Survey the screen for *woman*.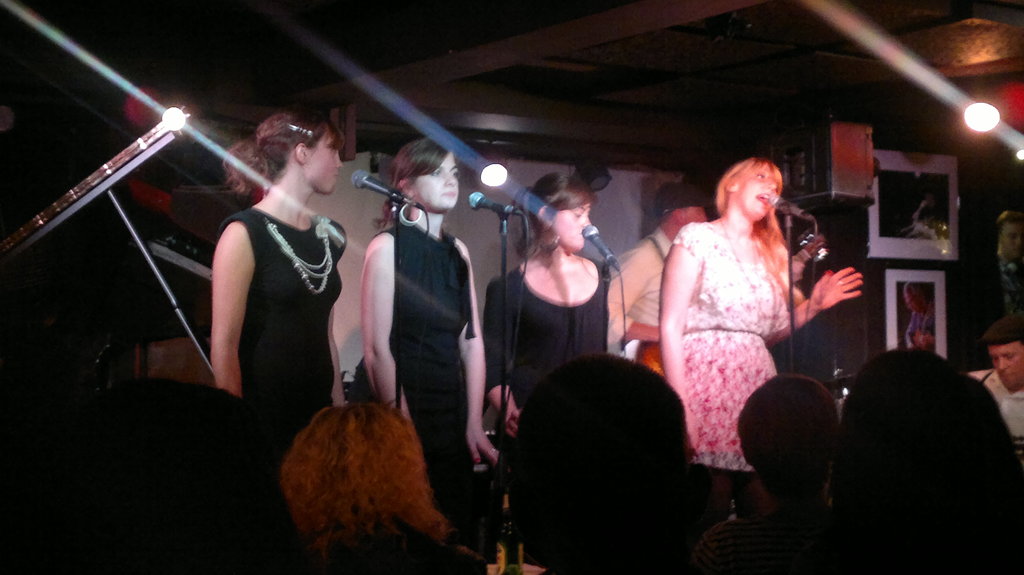
Survey found: 279 398 493 574.
